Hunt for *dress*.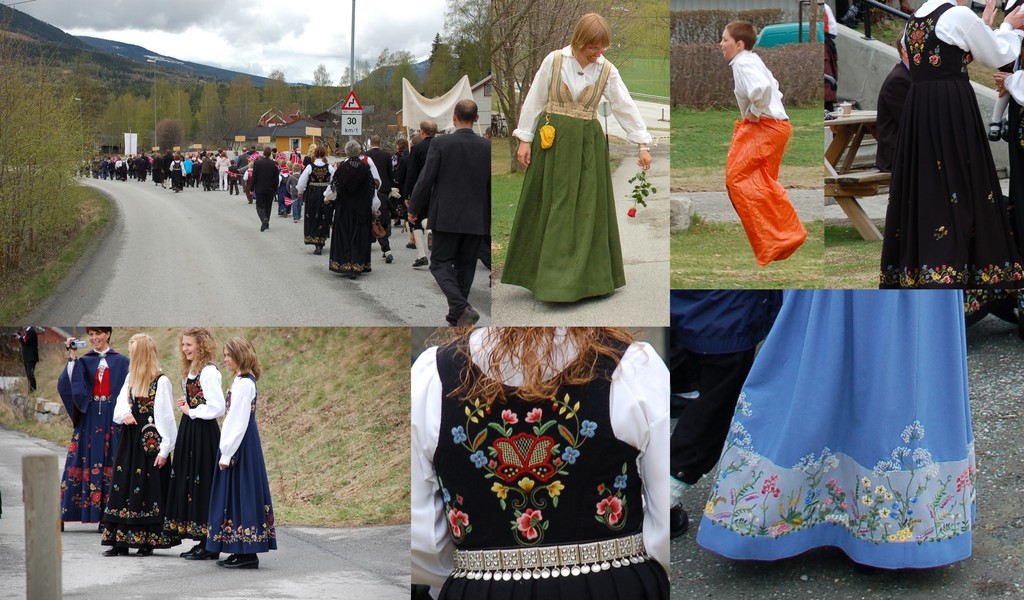
Hunted down at [x1=699, y1=292, x2=984, y2=572].
